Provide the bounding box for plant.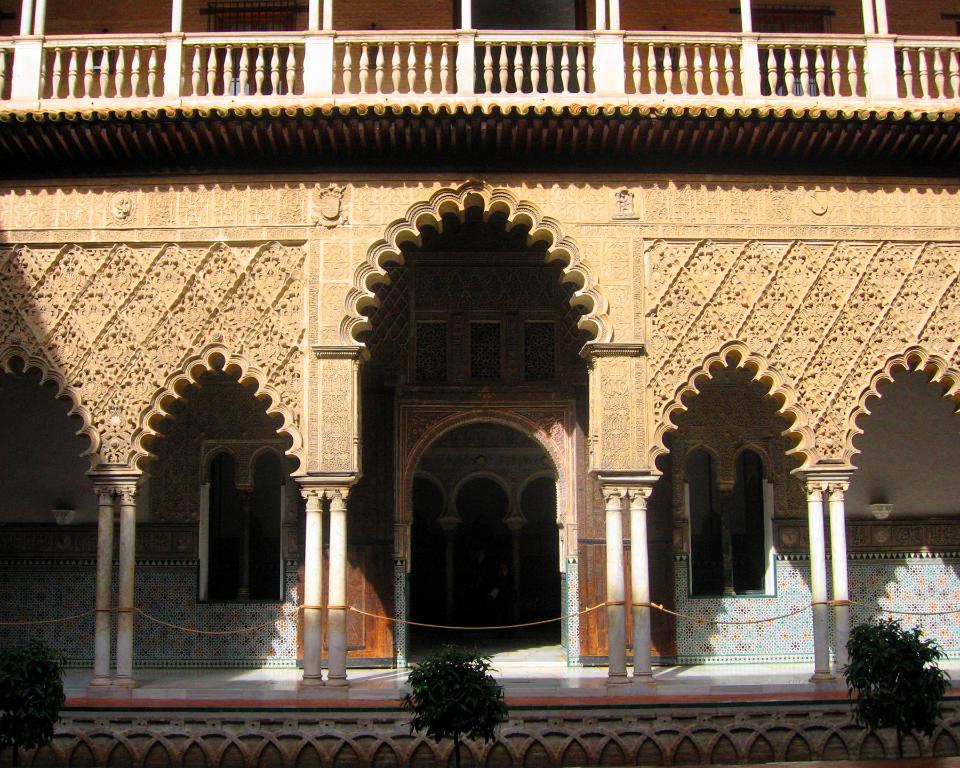
bbox=(0, 633, 71, 766).
